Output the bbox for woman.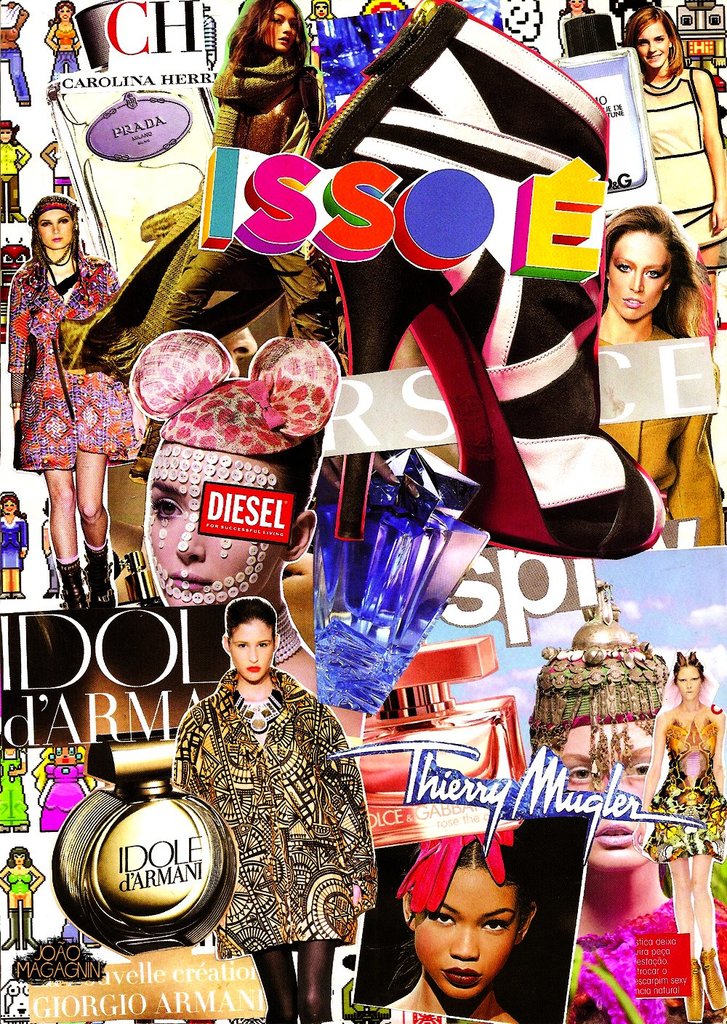
[8, 170, 132, 593].
